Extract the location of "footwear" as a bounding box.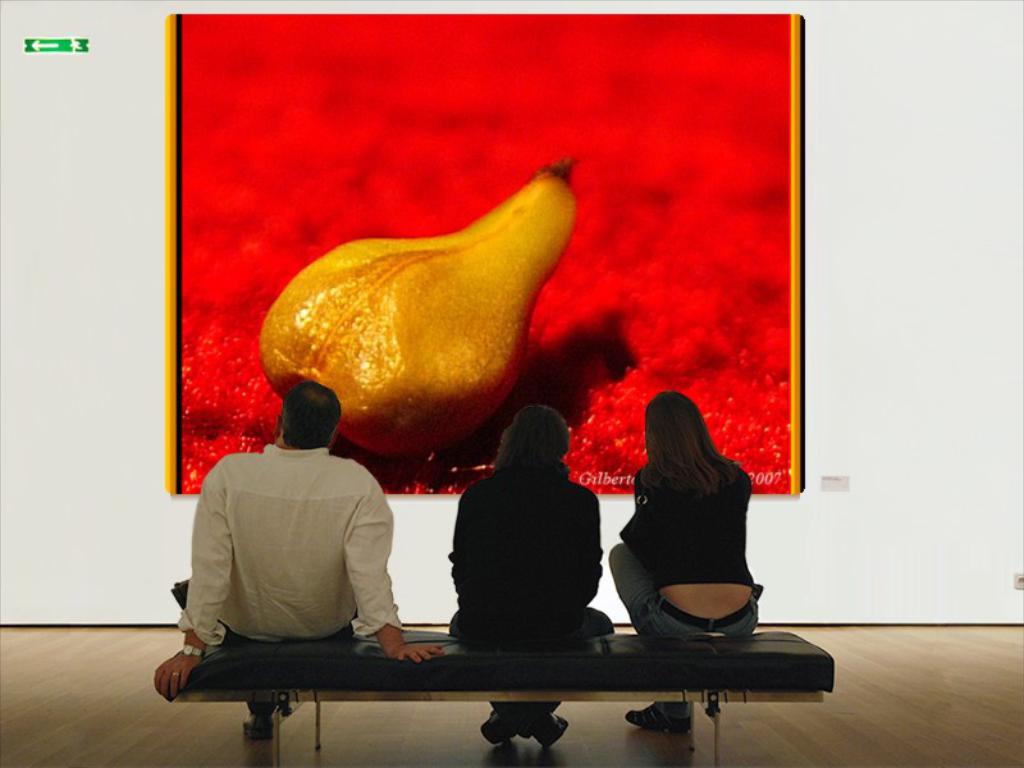
l=241, t=721, r=273, b=744.
